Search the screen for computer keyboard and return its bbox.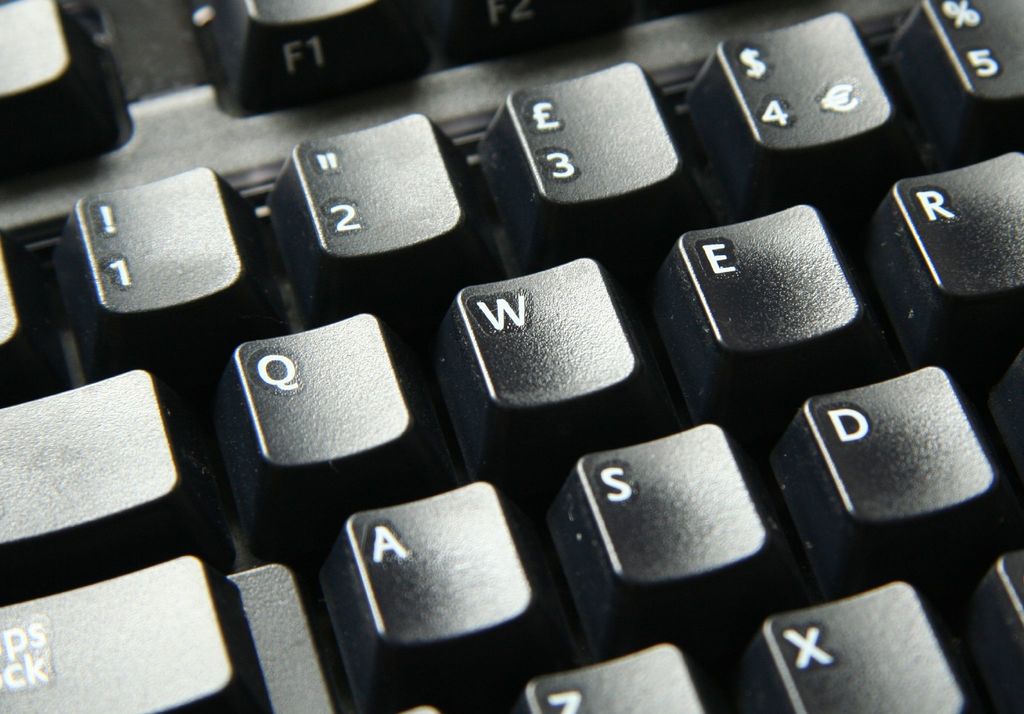
Found: x1=0 y1=0 x2=1023 y2=713.
